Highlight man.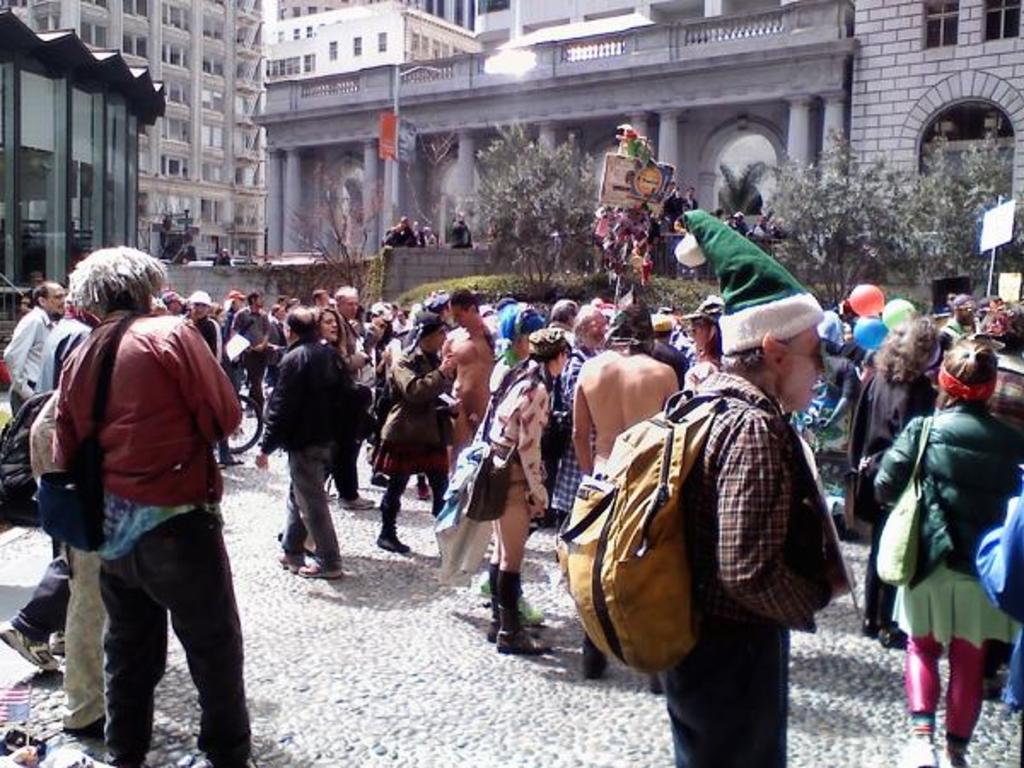
Highlighted region: pyautogui.locateOnScreen(647, 283, 860, 766).
